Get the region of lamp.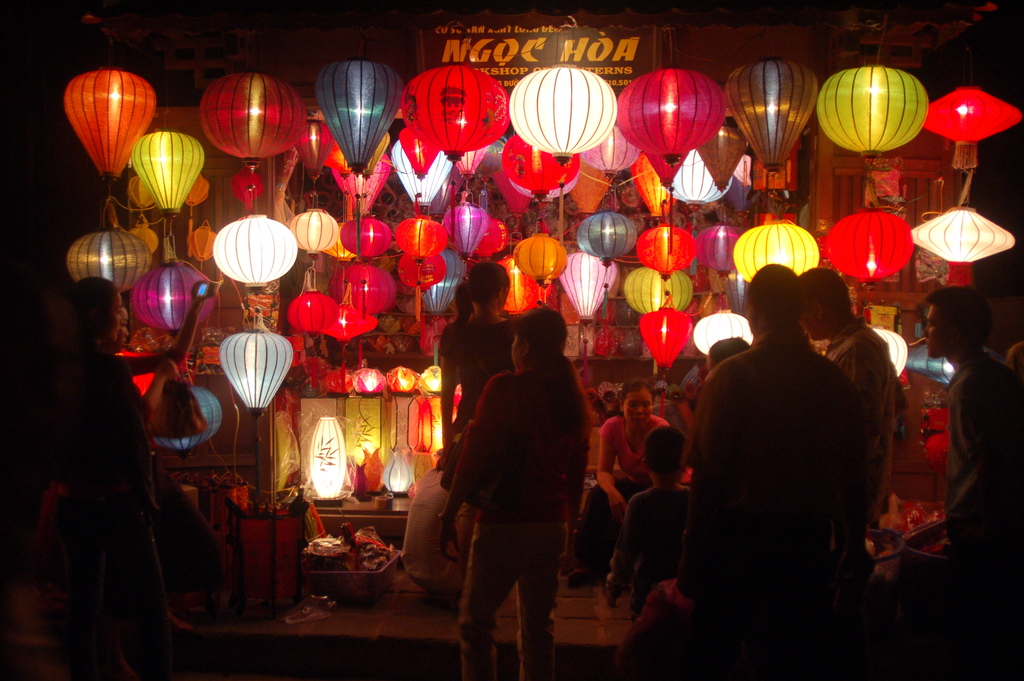
[left=908, top=338, right=1003, bottom=388].
